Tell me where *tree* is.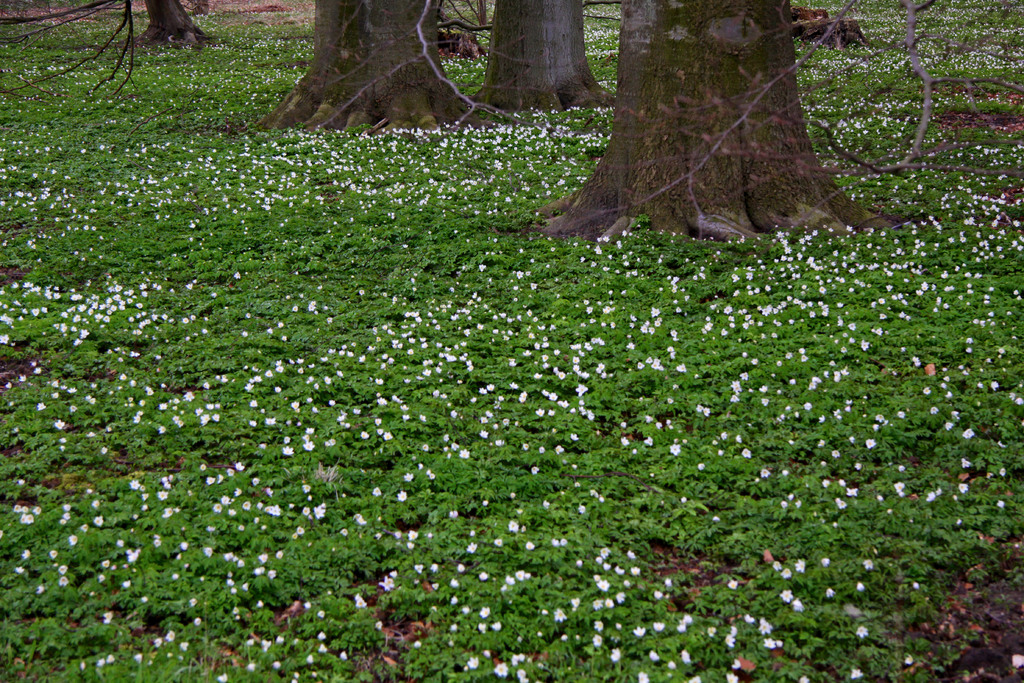
*tree* is at 458 0 612 119.
